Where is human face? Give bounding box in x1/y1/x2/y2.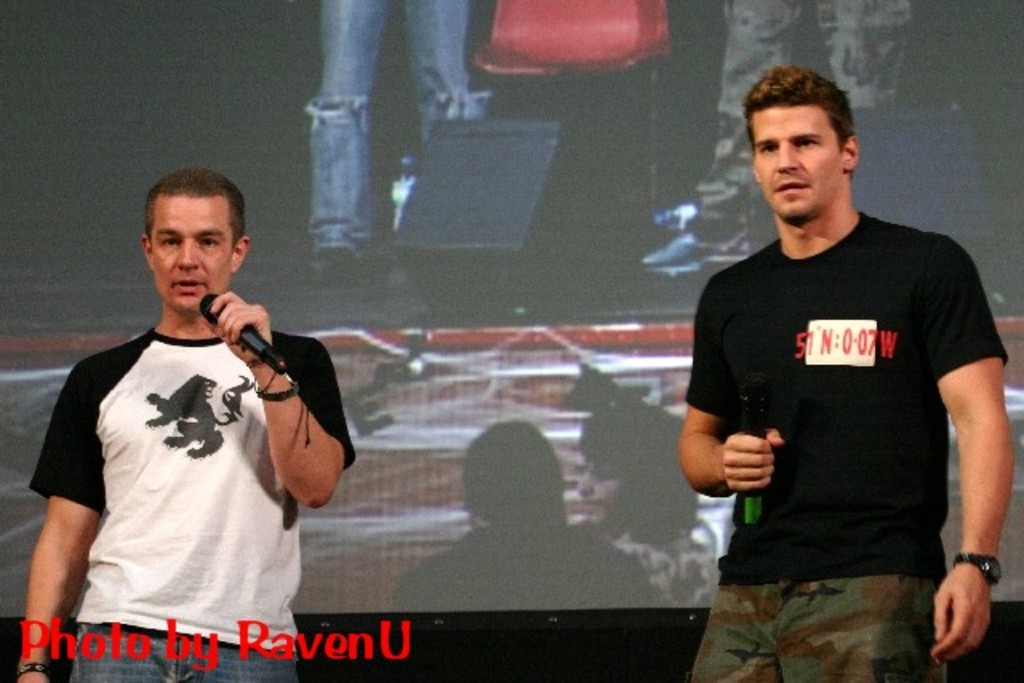
152/190/235/315.
